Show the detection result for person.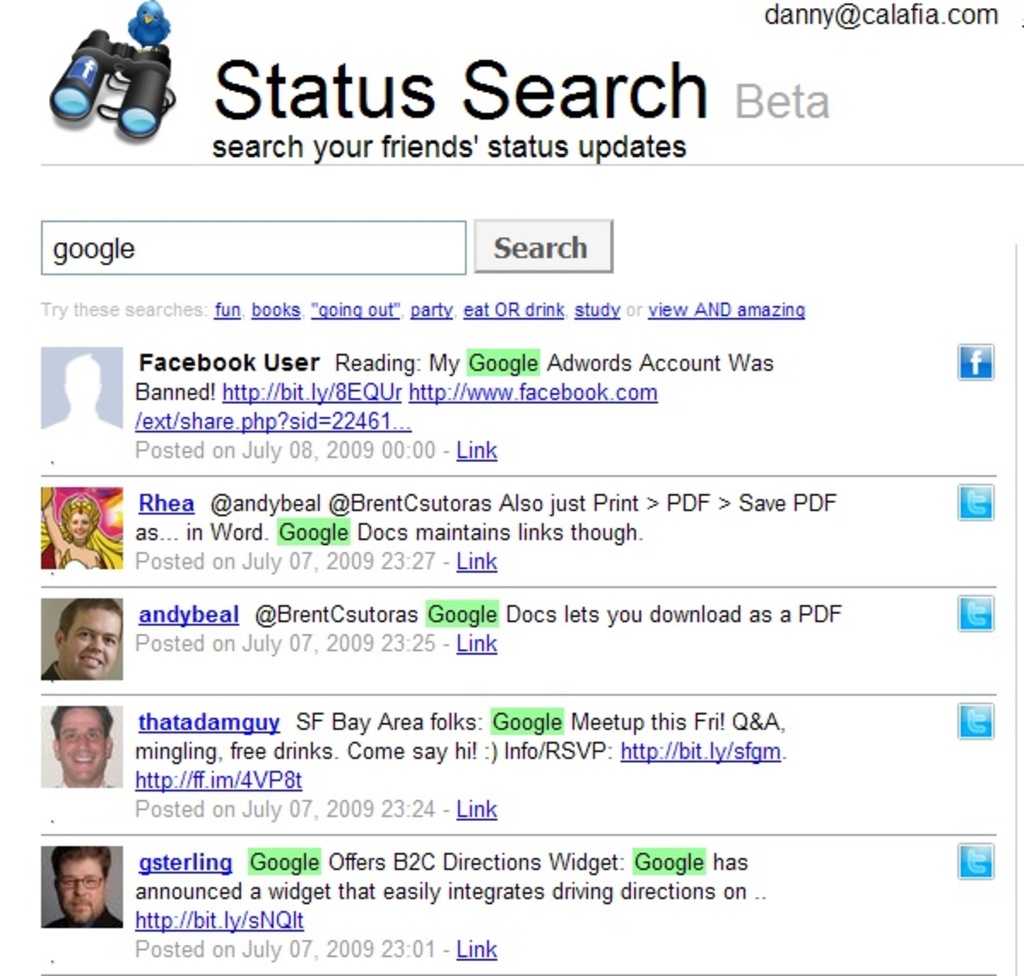
x1=41 y1=489 x2=128 y2=566.
